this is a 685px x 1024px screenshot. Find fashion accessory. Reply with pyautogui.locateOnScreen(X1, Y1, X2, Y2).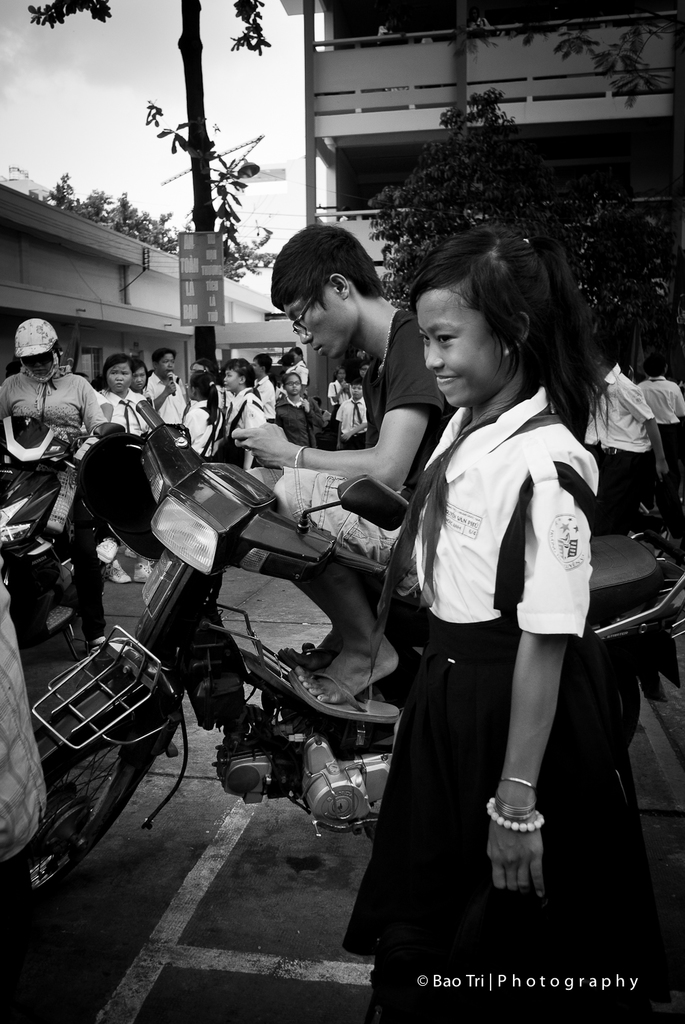
pyautogui.locateOnScreen(108, 560, 130, 584).
